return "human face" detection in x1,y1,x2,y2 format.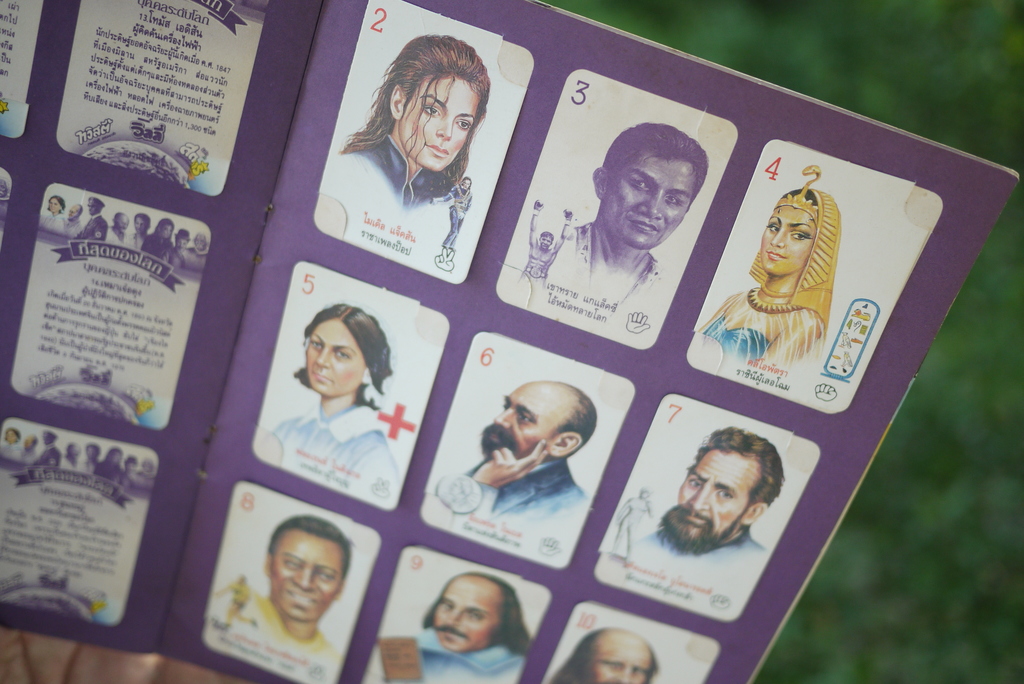
664,446,756,551.
